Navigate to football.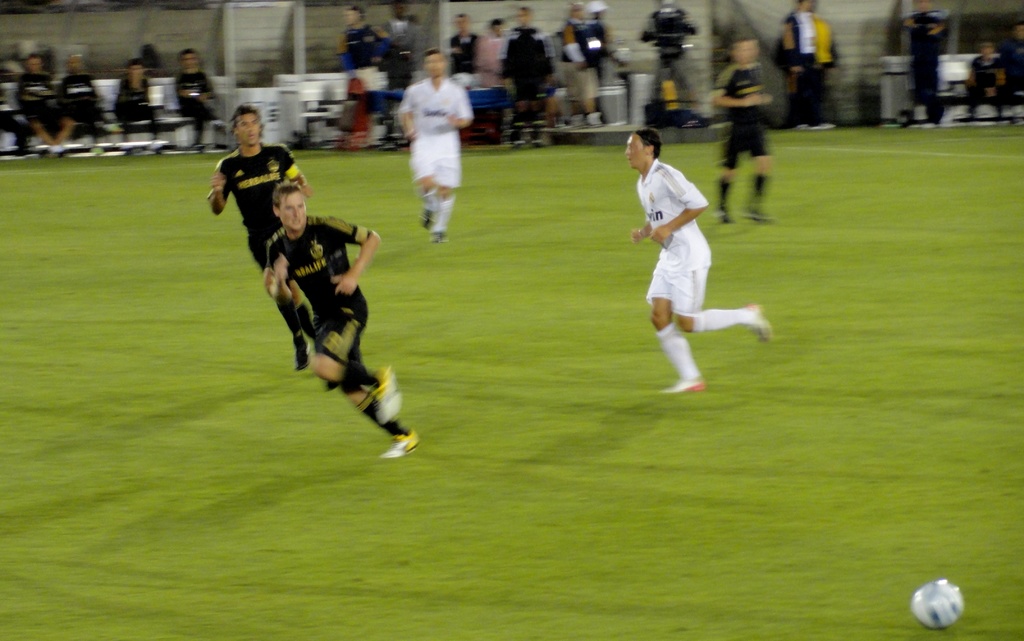
Navigation target: [left=908, top=579, right=964, bottom=626].
